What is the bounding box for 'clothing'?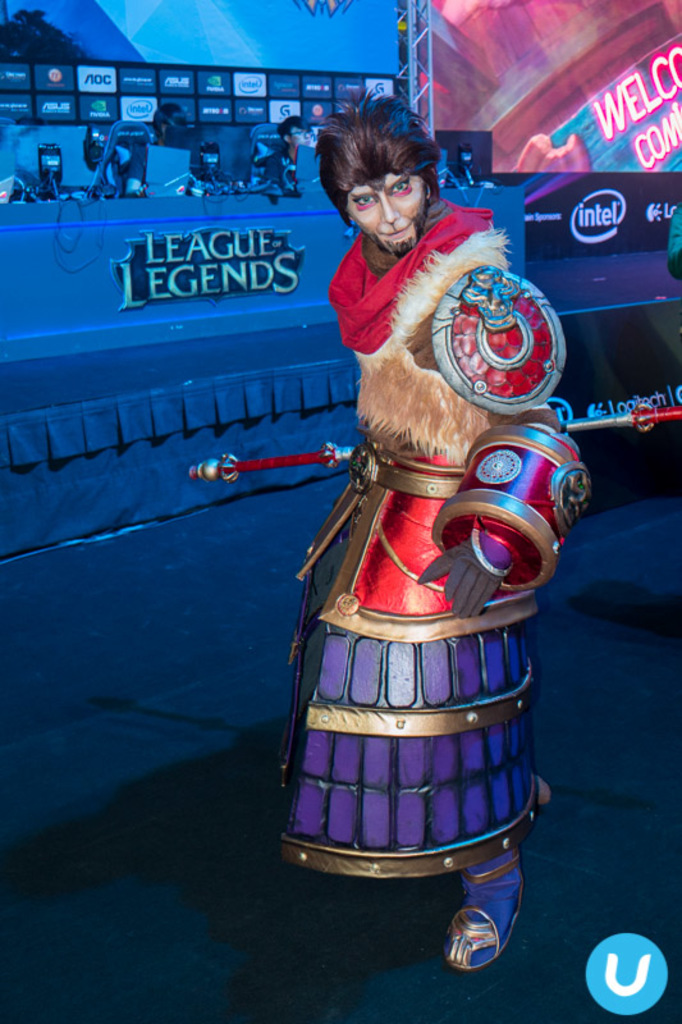
264/243/551/886.
